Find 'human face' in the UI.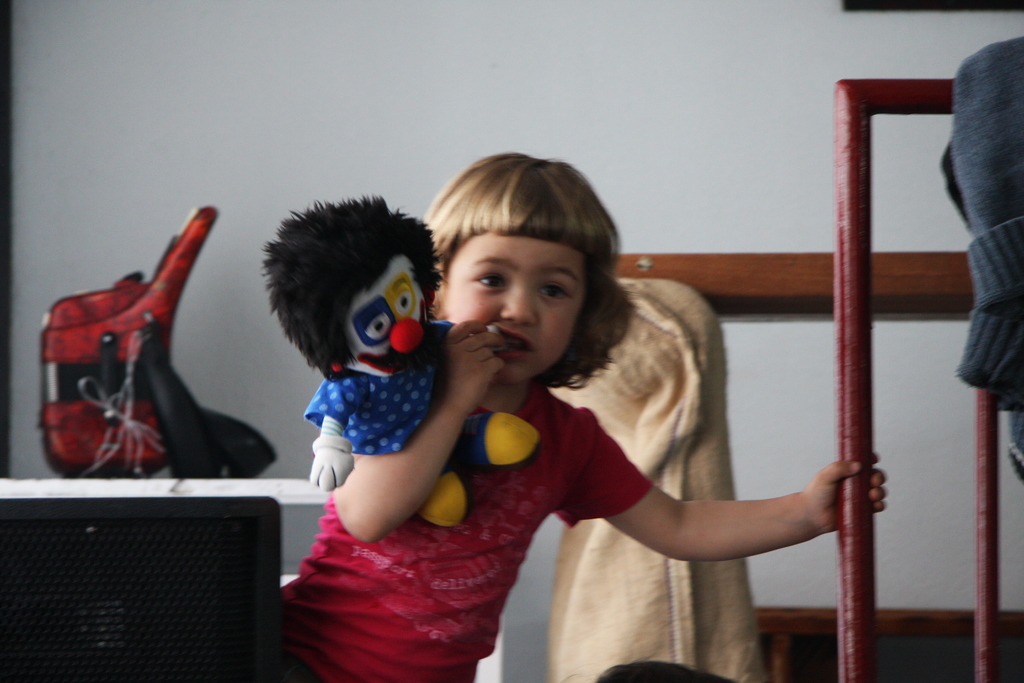
UI element at pyautogui.locateOnScreen(348, 268, 424, 354).
